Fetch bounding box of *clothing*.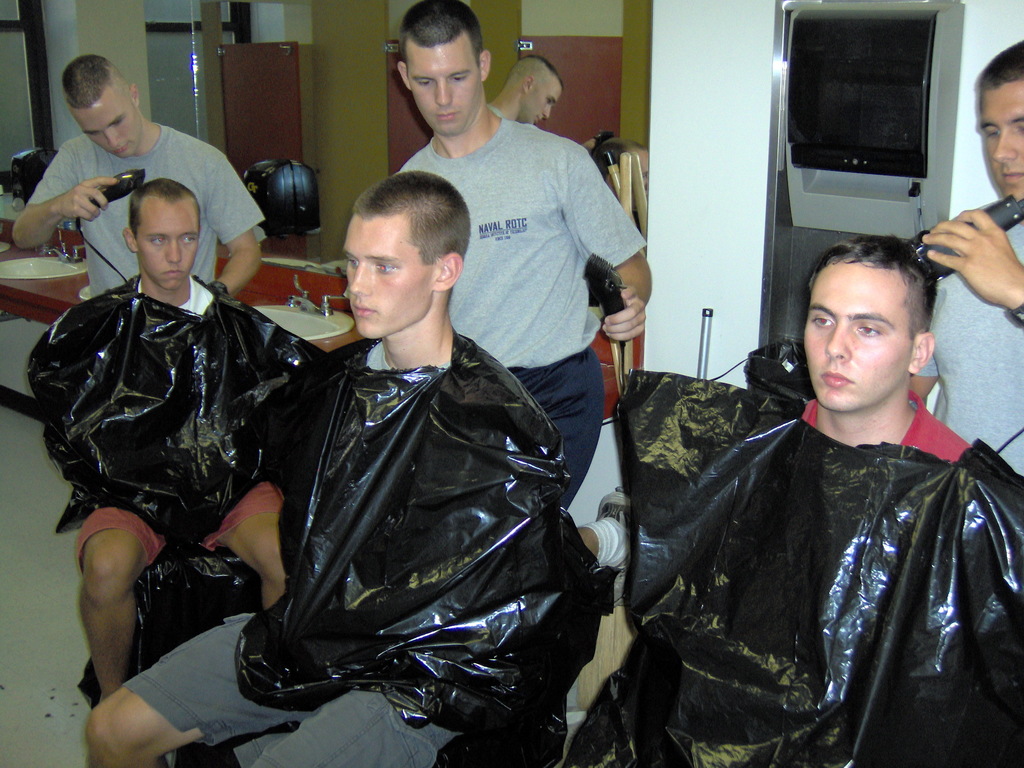
Bbox: locate(372, 341, 397, 372).
